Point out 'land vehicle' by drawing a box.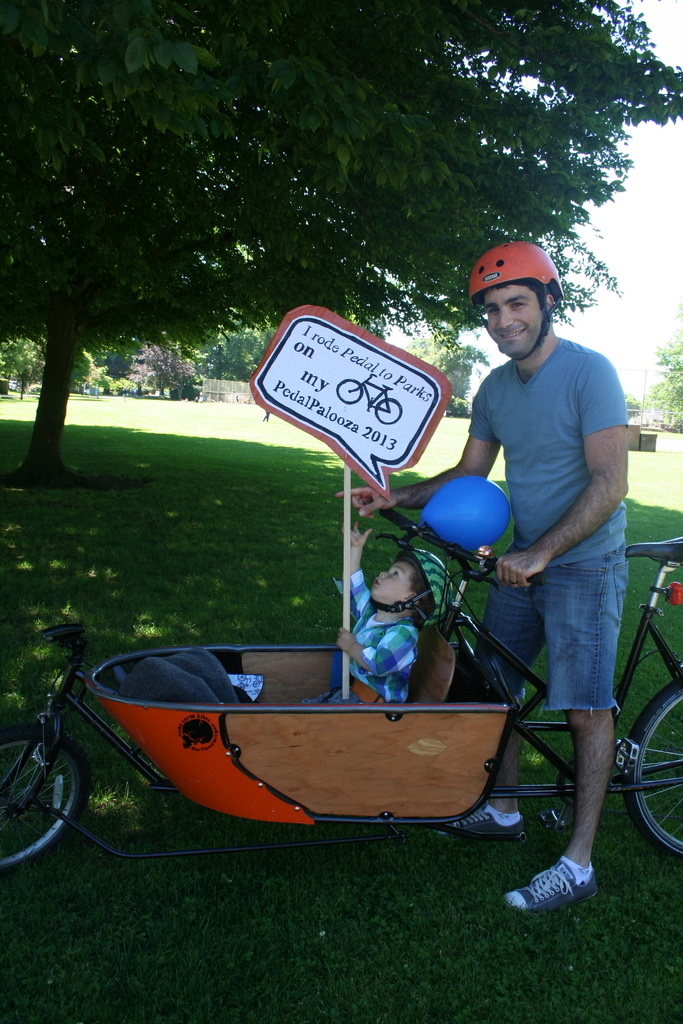
detection(335, 372, 402, 430).
